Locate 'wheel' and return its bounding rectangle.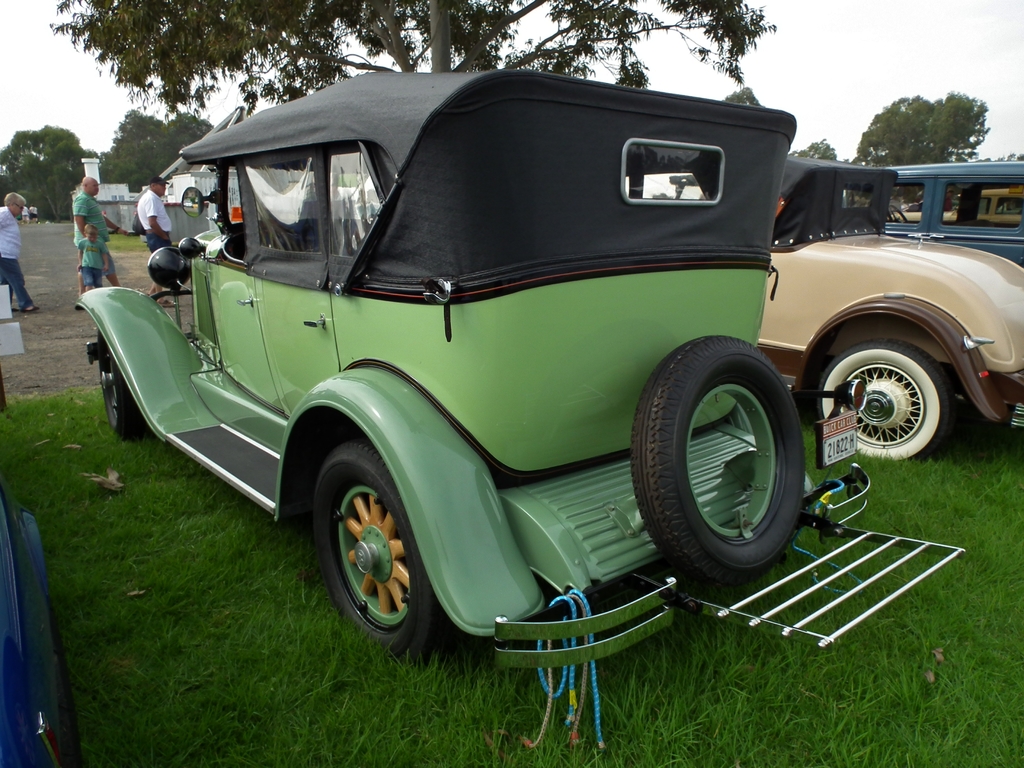
819, 337, 954, 459.
